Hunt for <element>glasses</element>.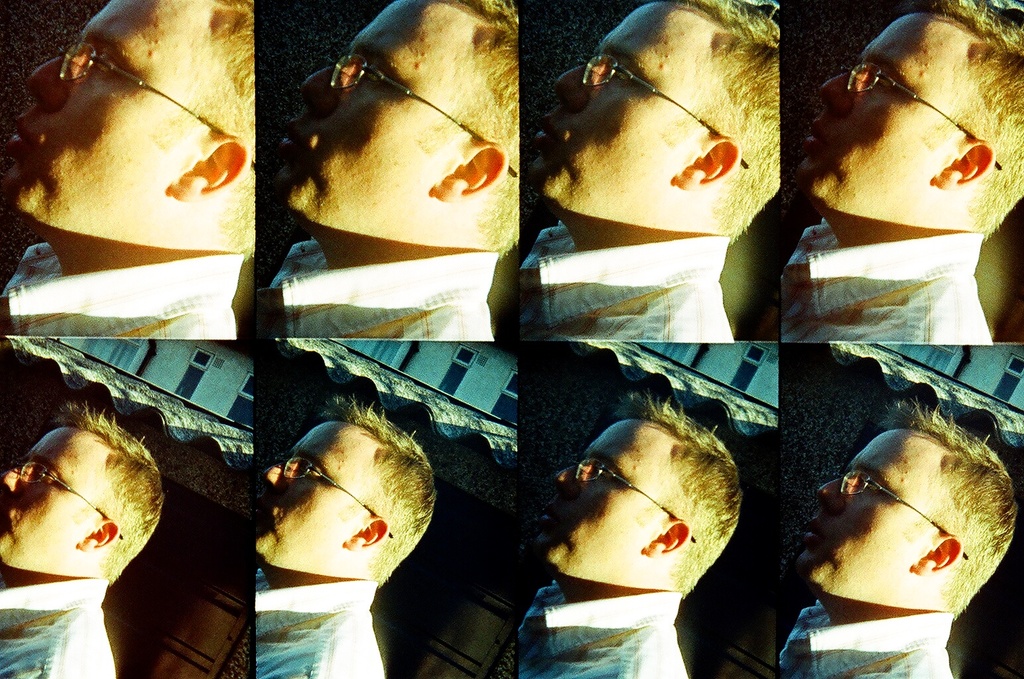
Hunted down at box(273, 451, 393, 538).
